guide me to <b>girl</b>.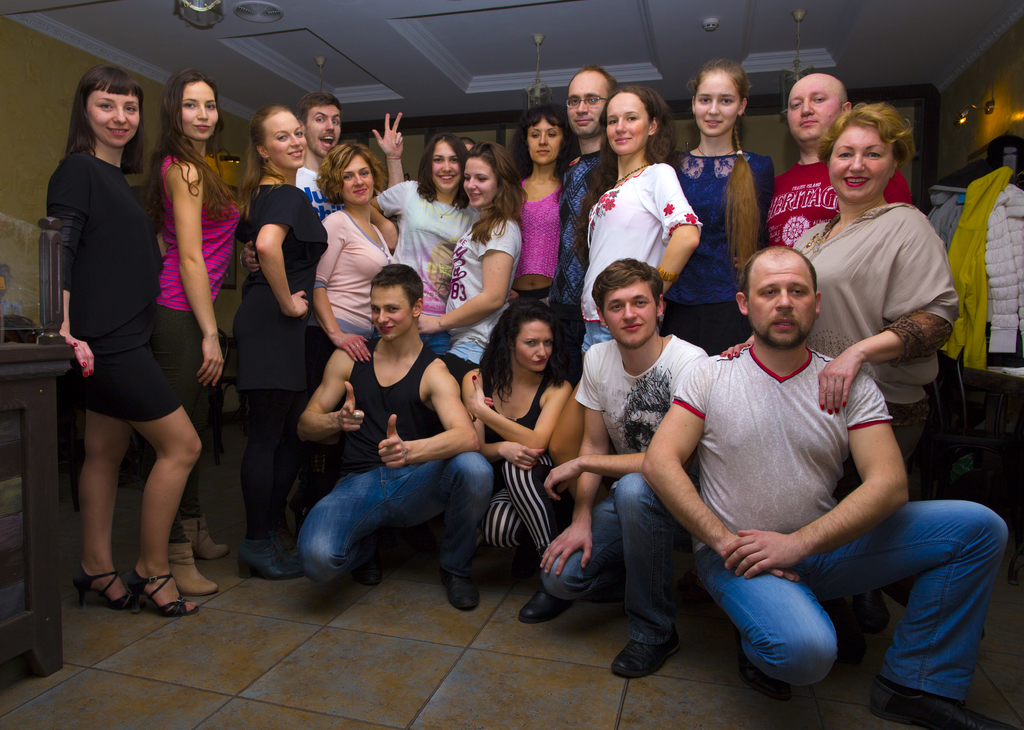
Guidance: [left=314, top=133, right=400, bottom=358].
